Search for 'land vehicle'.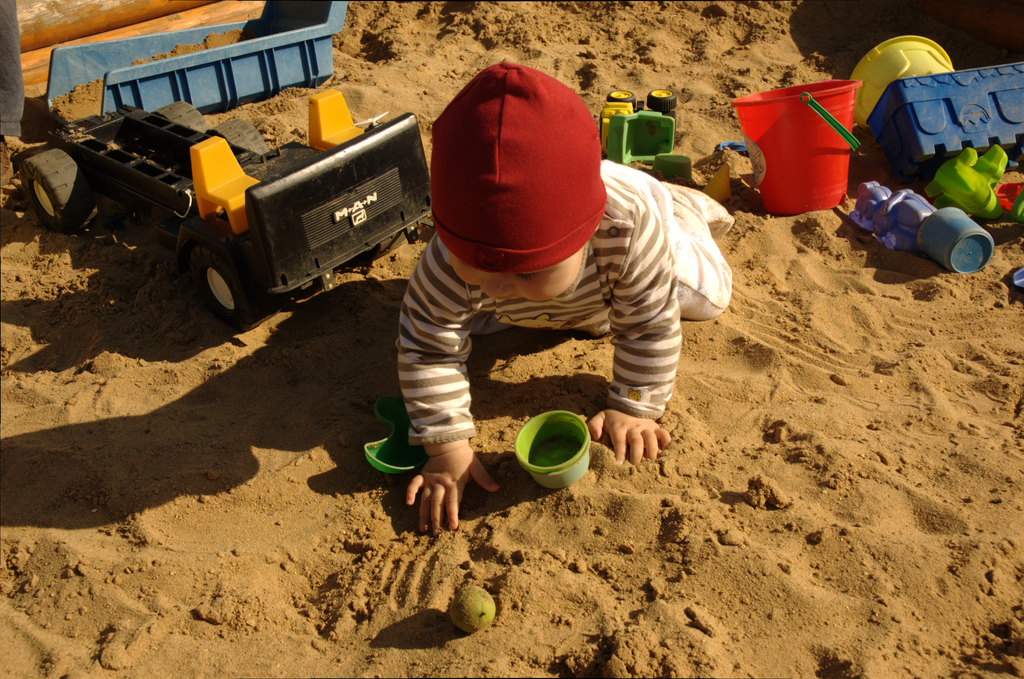
Found at rect(5, 87, 447, 347).
